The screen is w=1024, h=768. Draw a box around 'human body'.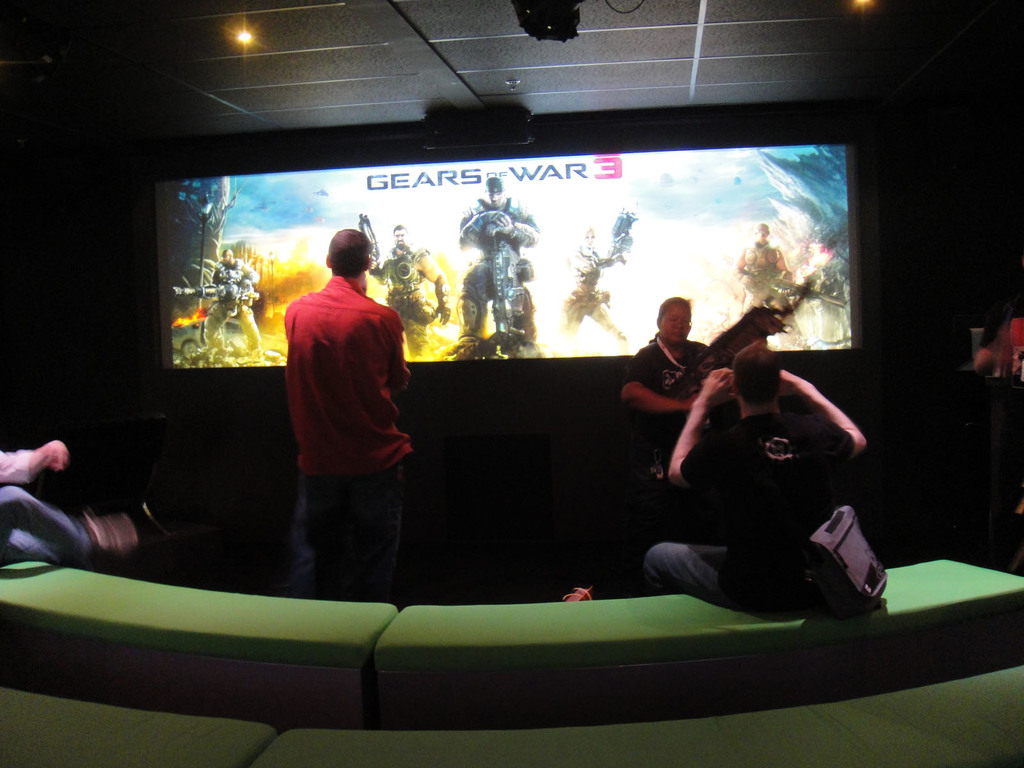
[x1=645, y1=335, x2=873, y2=614].
